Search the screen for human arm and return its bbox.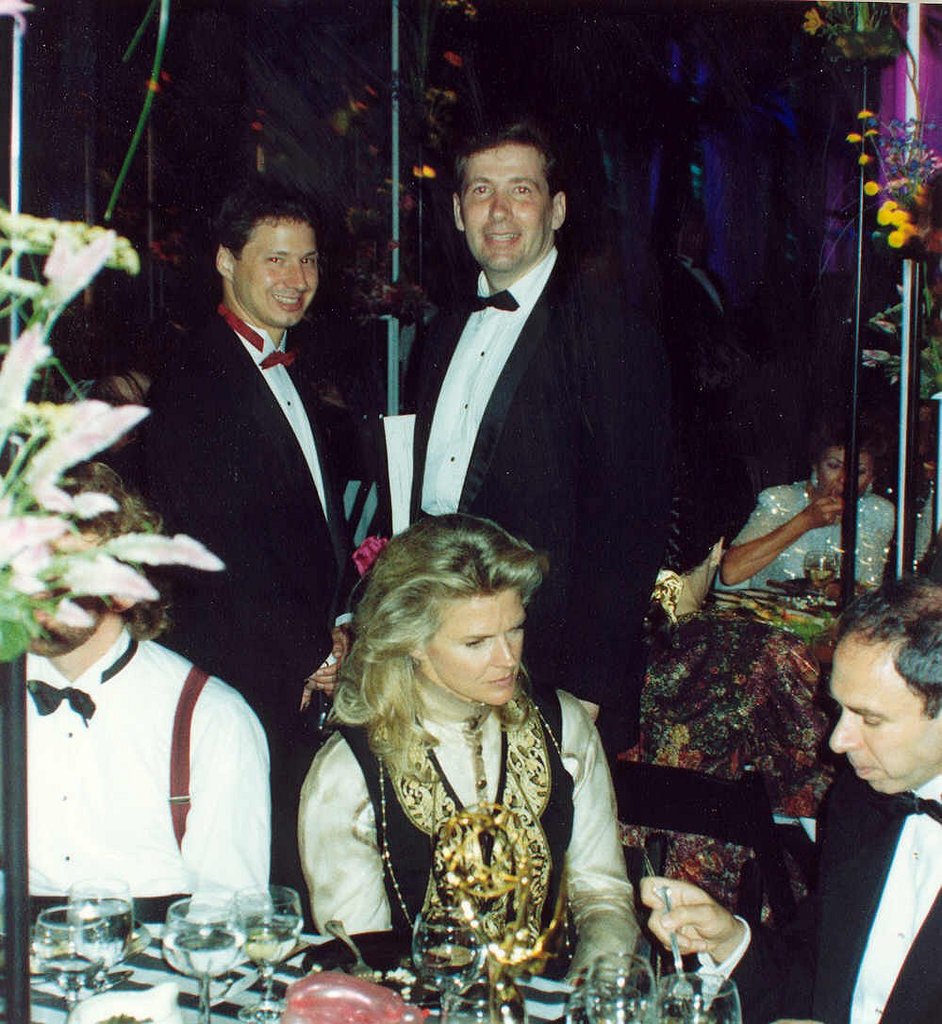
Found: locate(641, 851, 832, 1023).
